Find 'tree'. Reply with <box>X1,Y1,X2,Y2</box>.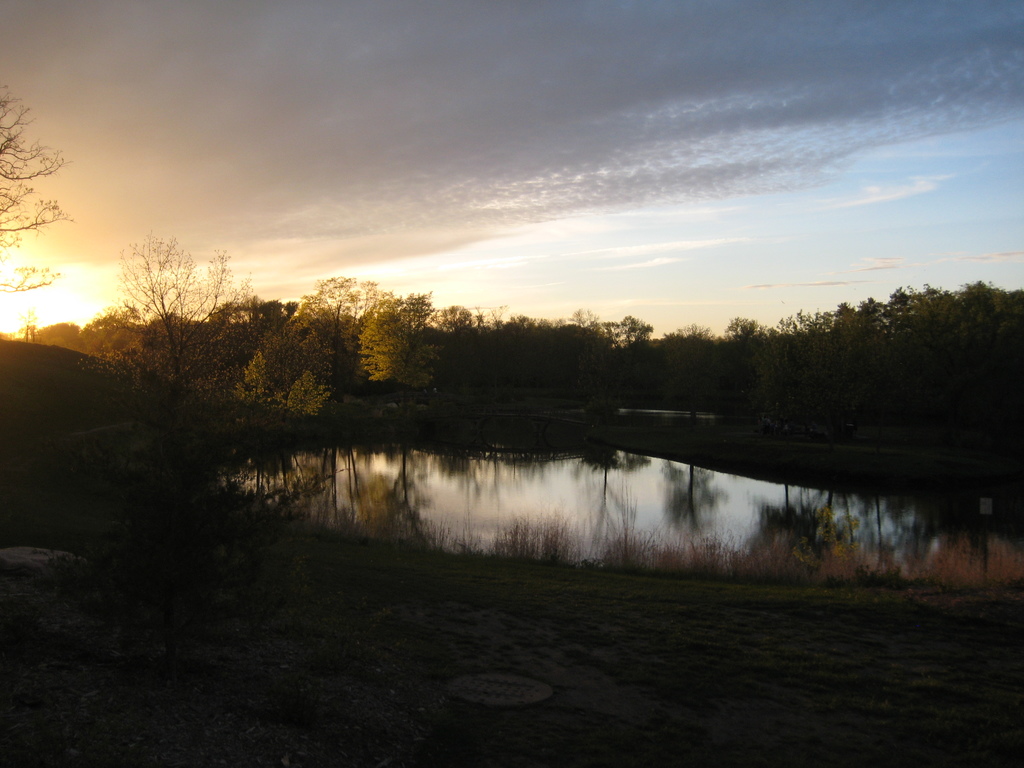
<box>85,223,239,403</box>.
